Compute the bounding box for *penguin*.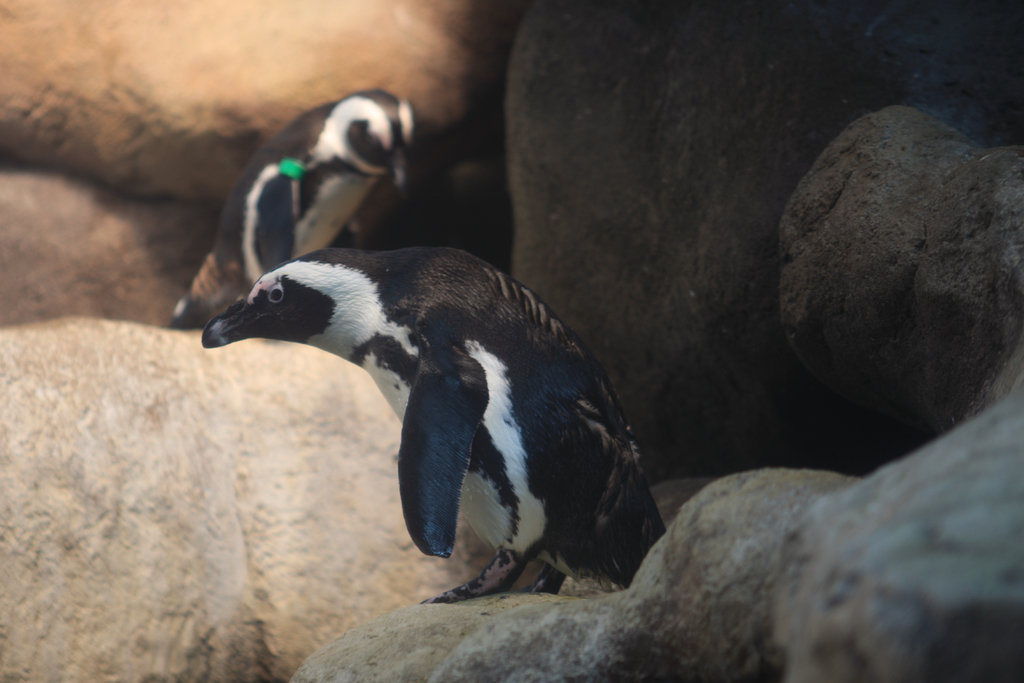
[left=195, top=249, right=681, bottom=617].
